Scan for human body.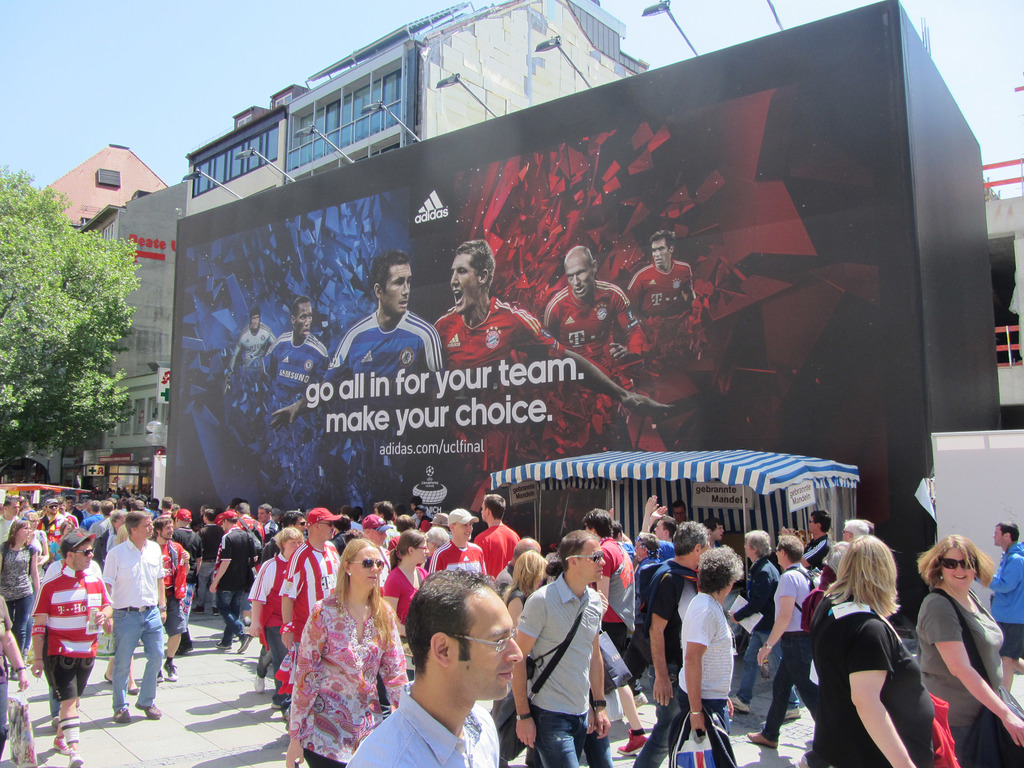
Scan result: x1=100, y1=536, x2=164, y2=724.
